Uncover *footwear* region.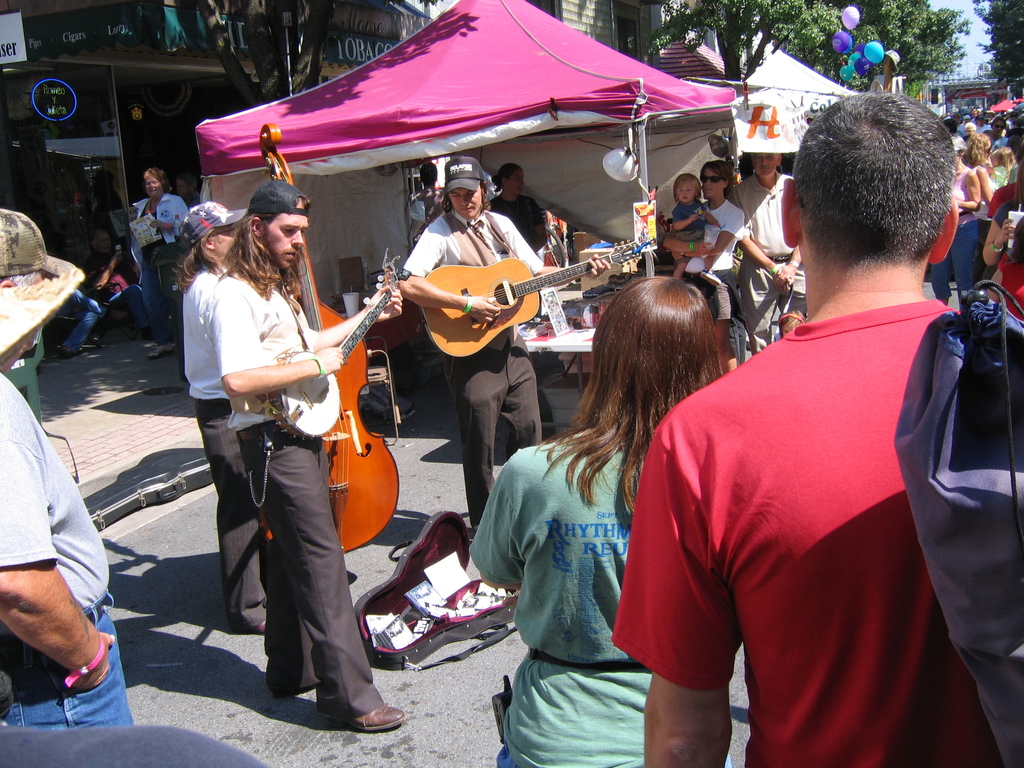
Uncovered: rect(326, 701, 403, 733).
